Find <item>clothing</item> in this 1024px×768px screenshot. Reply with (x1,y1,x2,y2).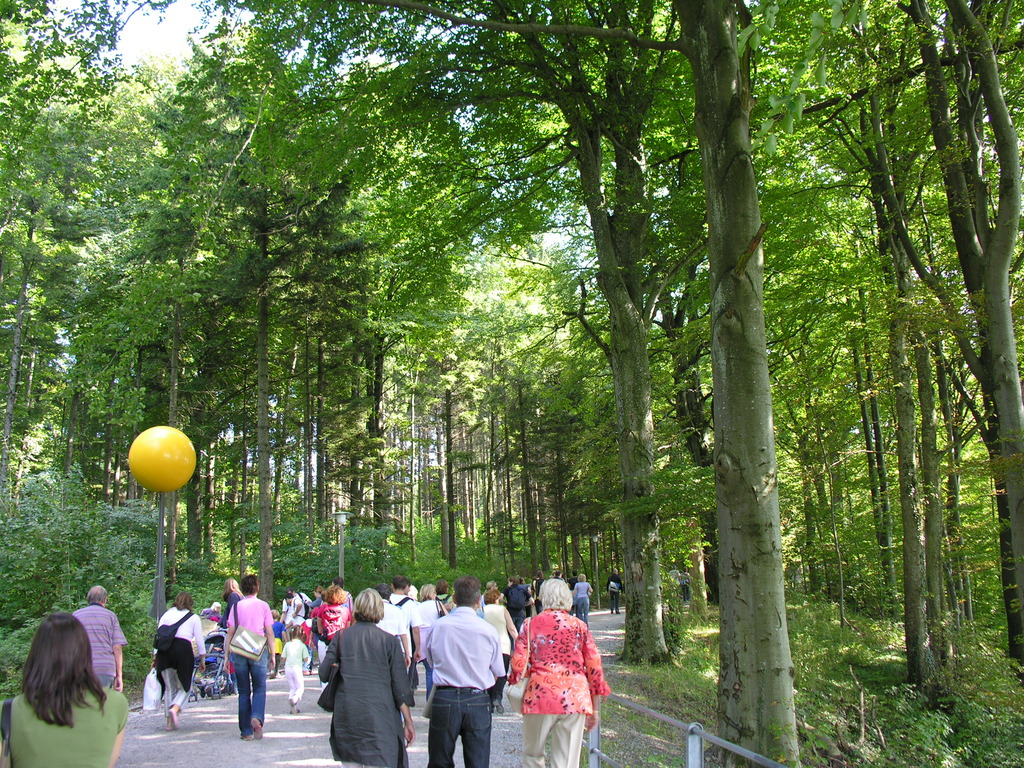
(508,605,612,767).
